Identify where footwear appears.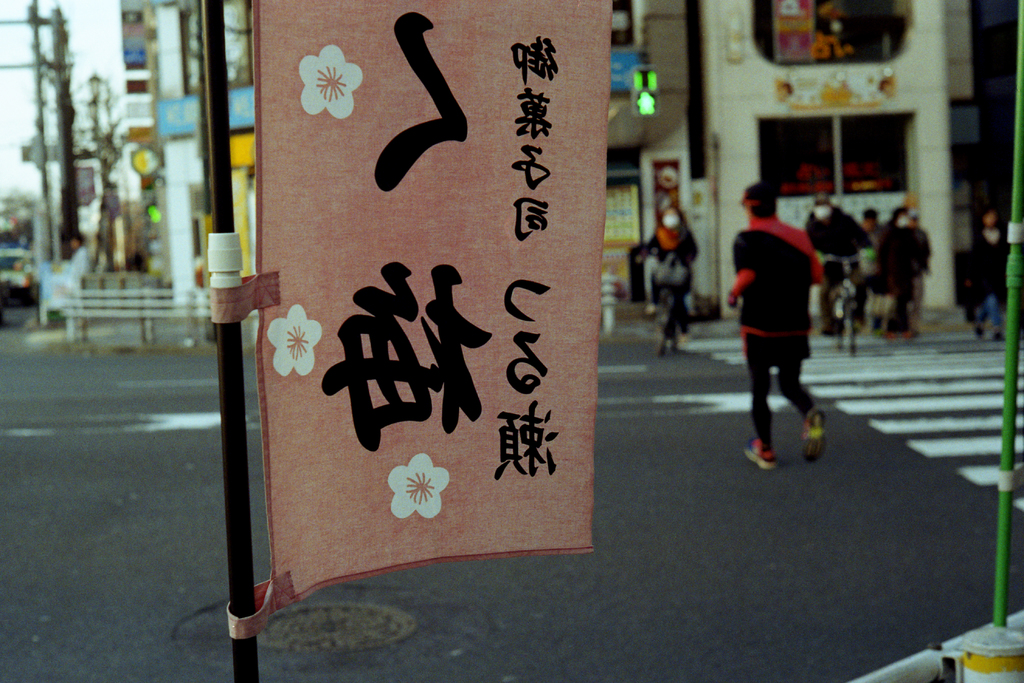
Appears at [x1=799, y1=407, x2=823, y2=462].
